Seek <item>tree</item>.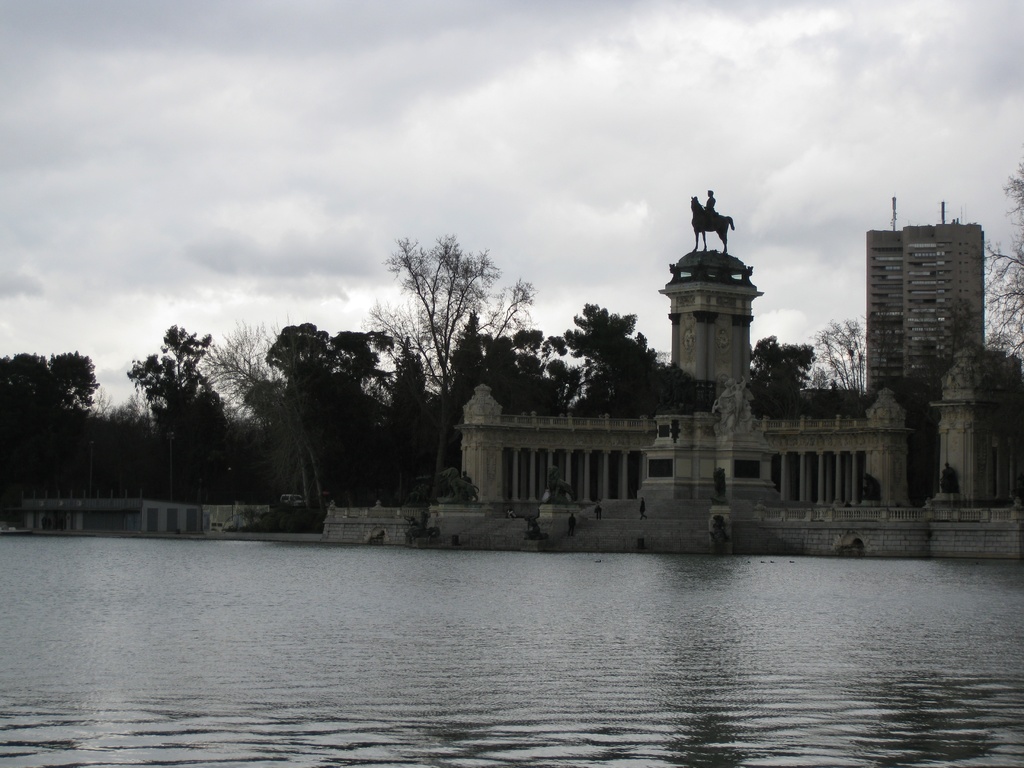
rect(816, 314, 865, 416).
